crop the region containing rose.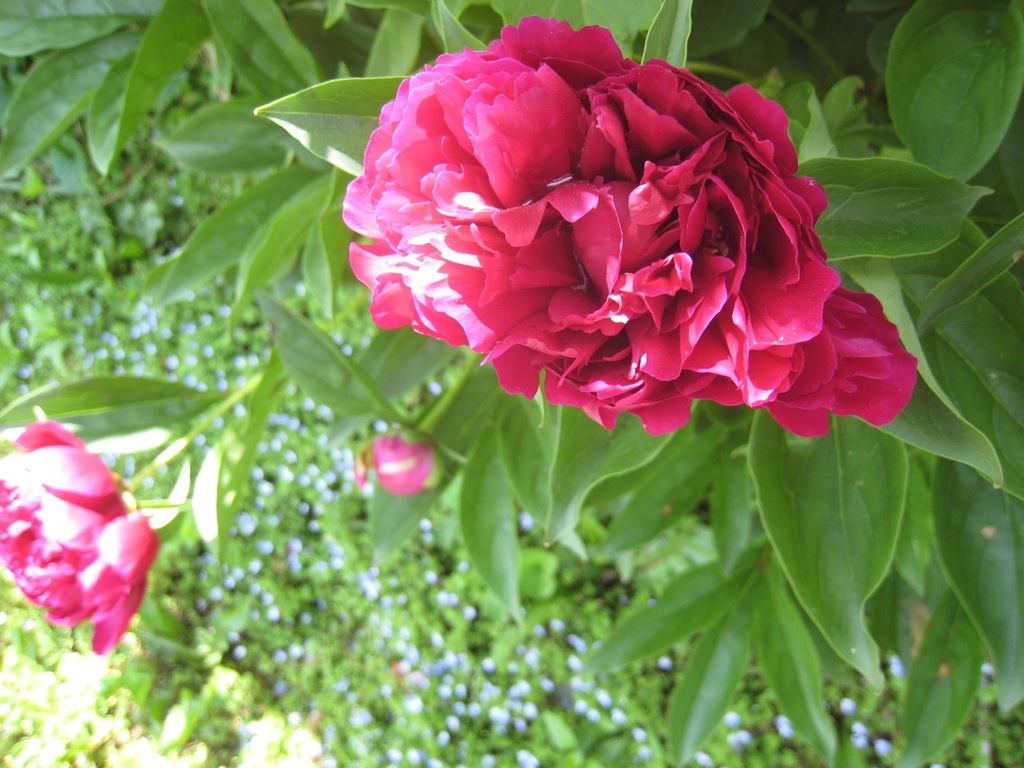
Crop region: [0,415,156,652].
